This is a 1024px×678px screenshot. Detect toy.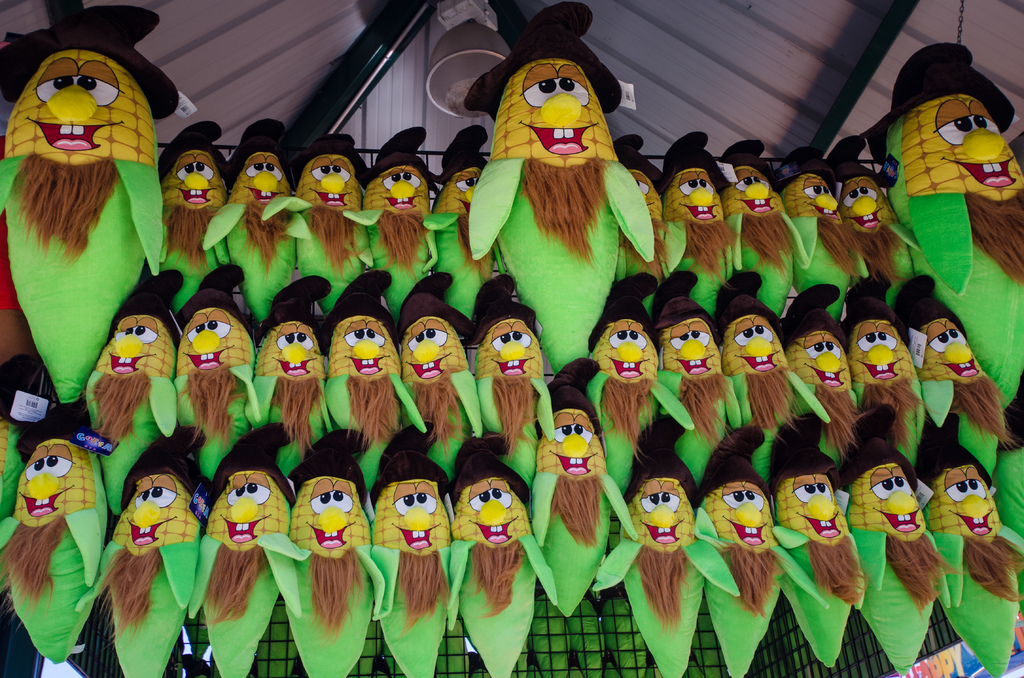
Rect(691, 426, 828, 677).
